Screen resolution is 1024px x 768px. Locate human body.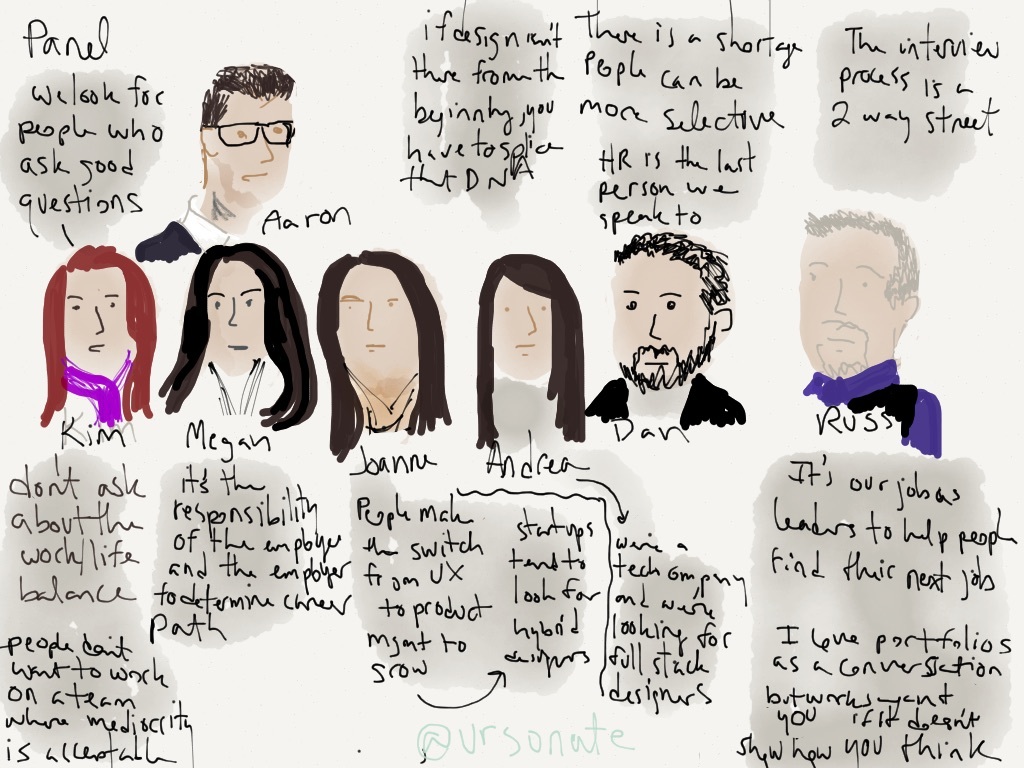
rect(579, 371, 752, 432).
